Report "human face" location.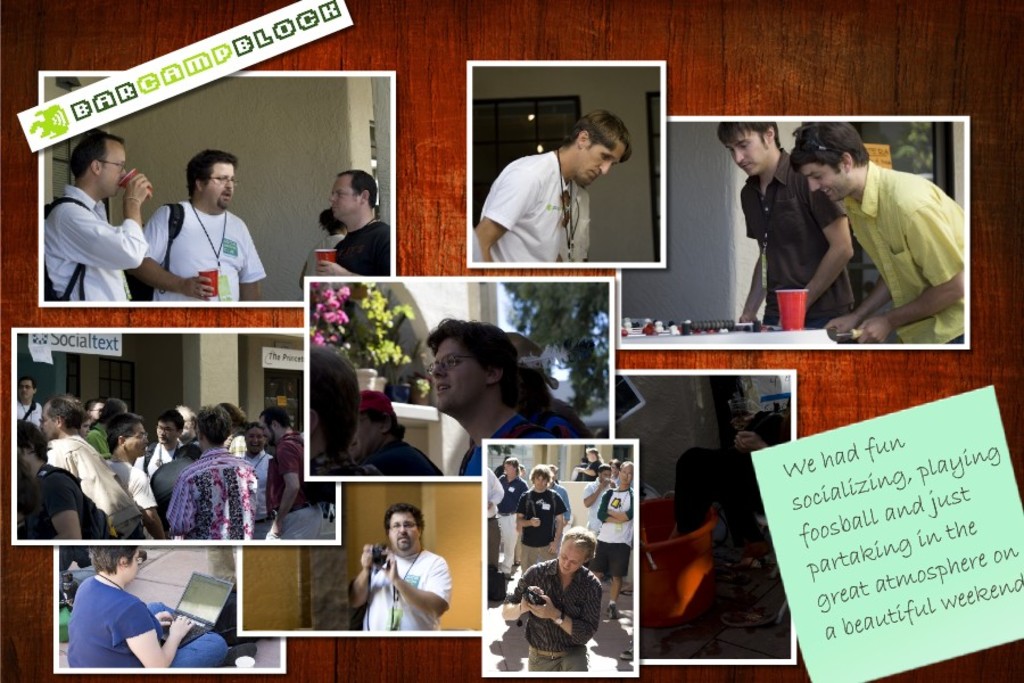
Report: bbox=(803, 162, 851, 197).
